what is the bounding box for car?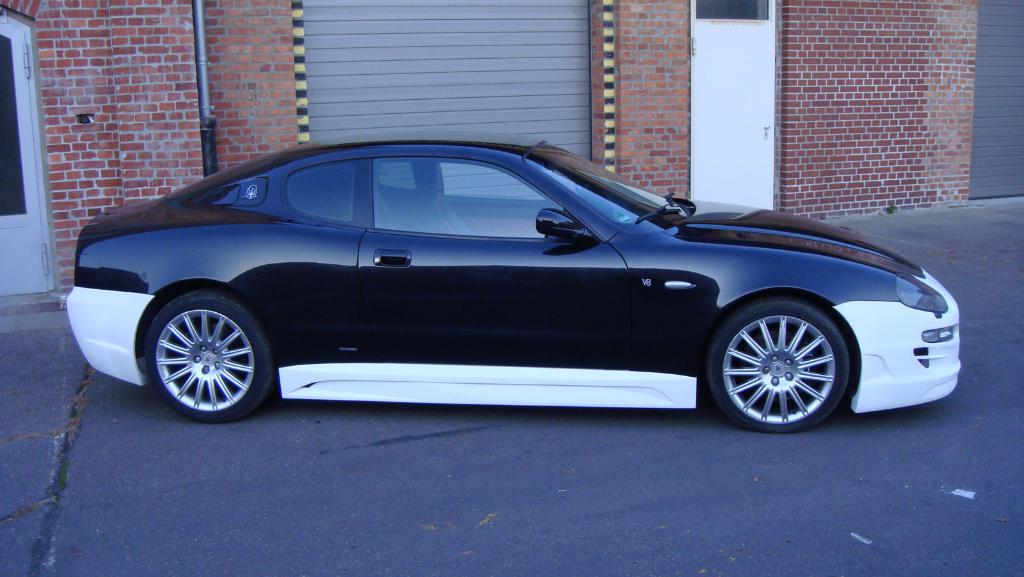
54:141:965:435.
